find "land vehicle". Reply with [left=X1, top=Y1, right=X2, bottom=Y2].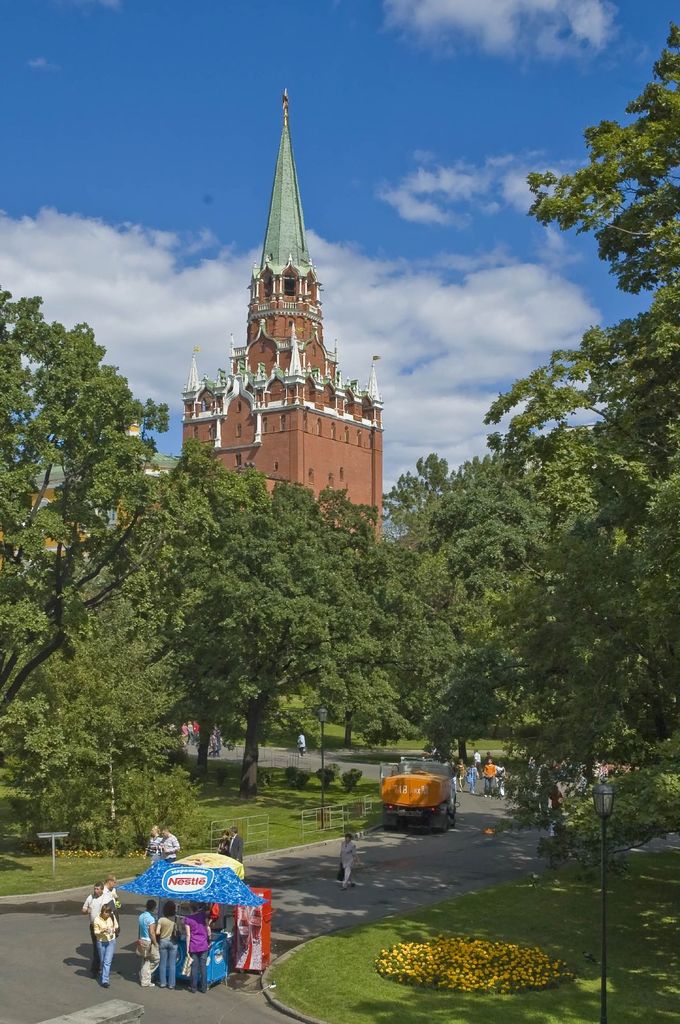
[left=377, top=758, right=459, bottom=838].
